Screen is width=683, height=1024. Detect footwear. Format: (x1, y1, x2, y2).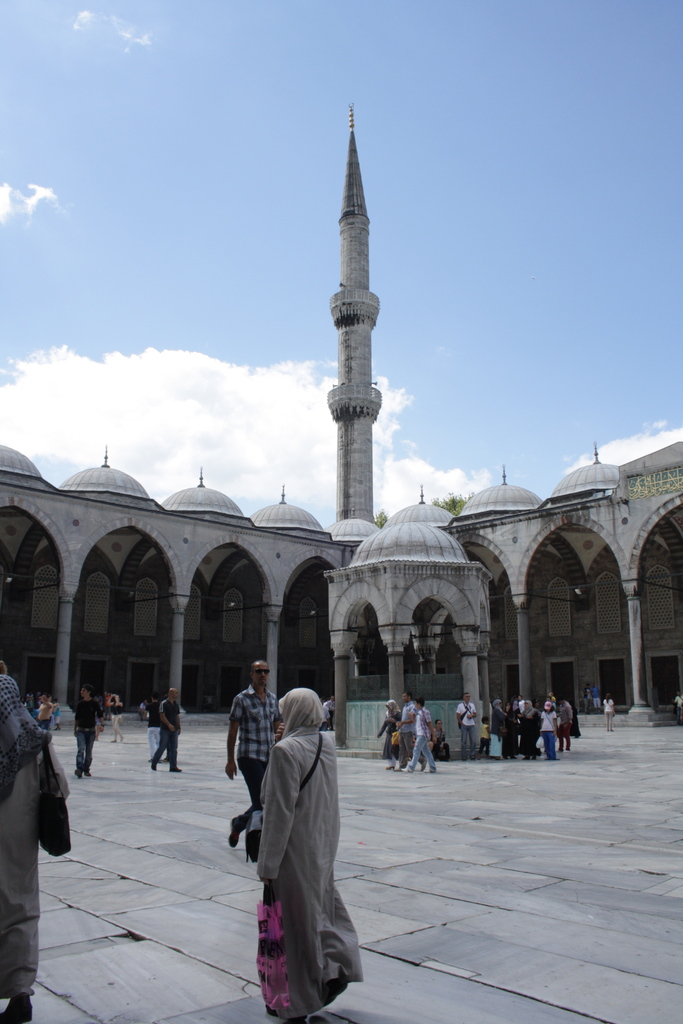
(471, 757, 474, 762).
